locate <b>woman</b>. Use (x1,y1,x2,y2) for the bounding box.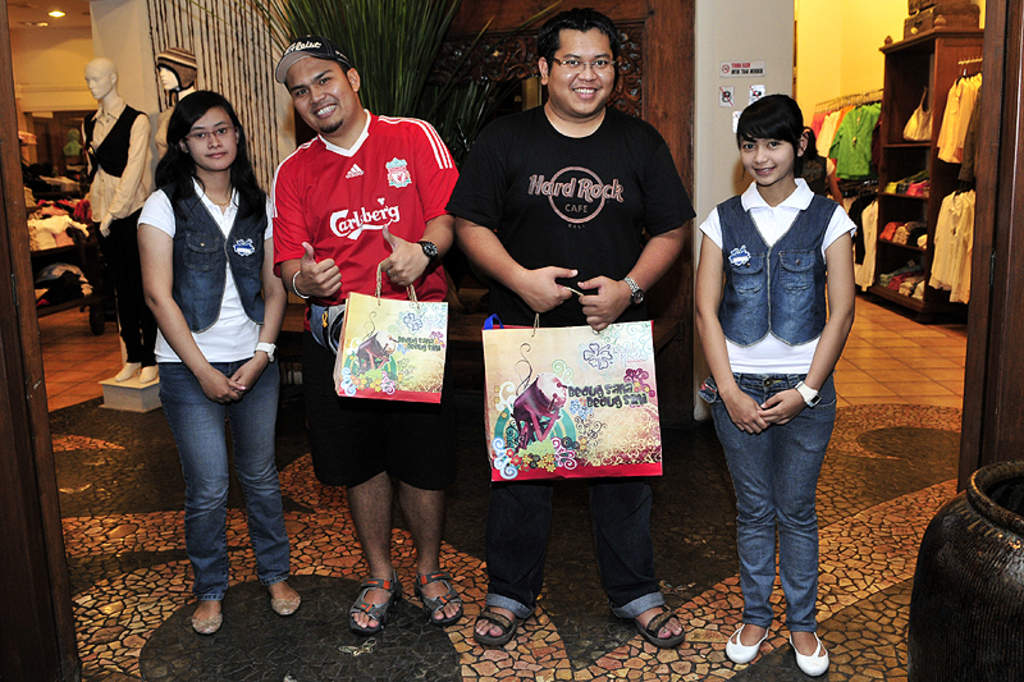
(689,93,859,667).
